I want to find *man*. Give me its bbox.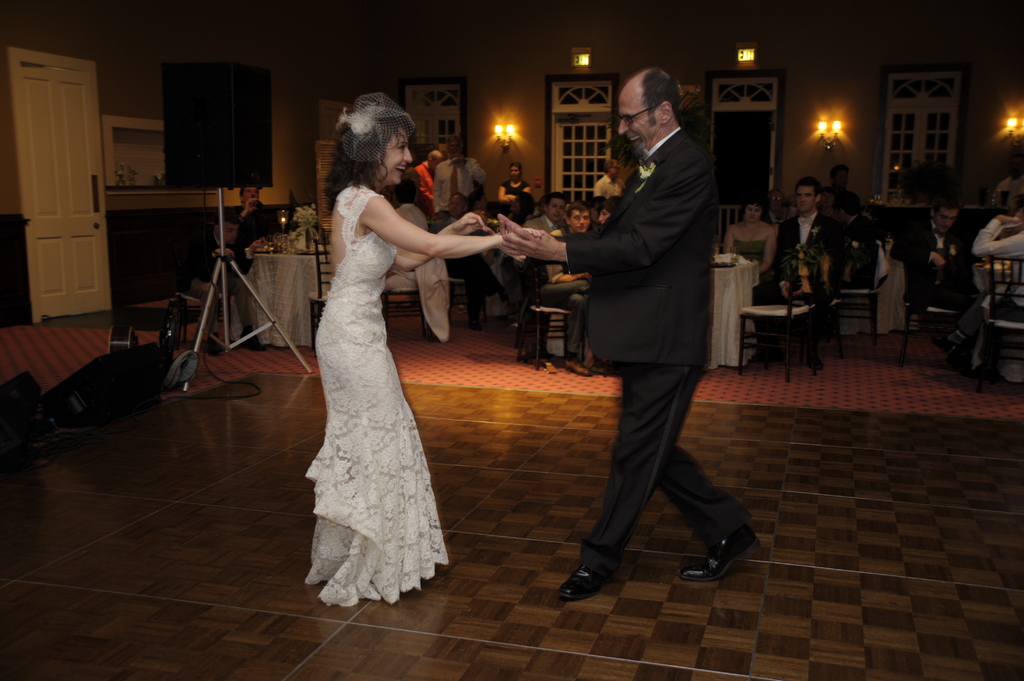
(411,149,444,216).
